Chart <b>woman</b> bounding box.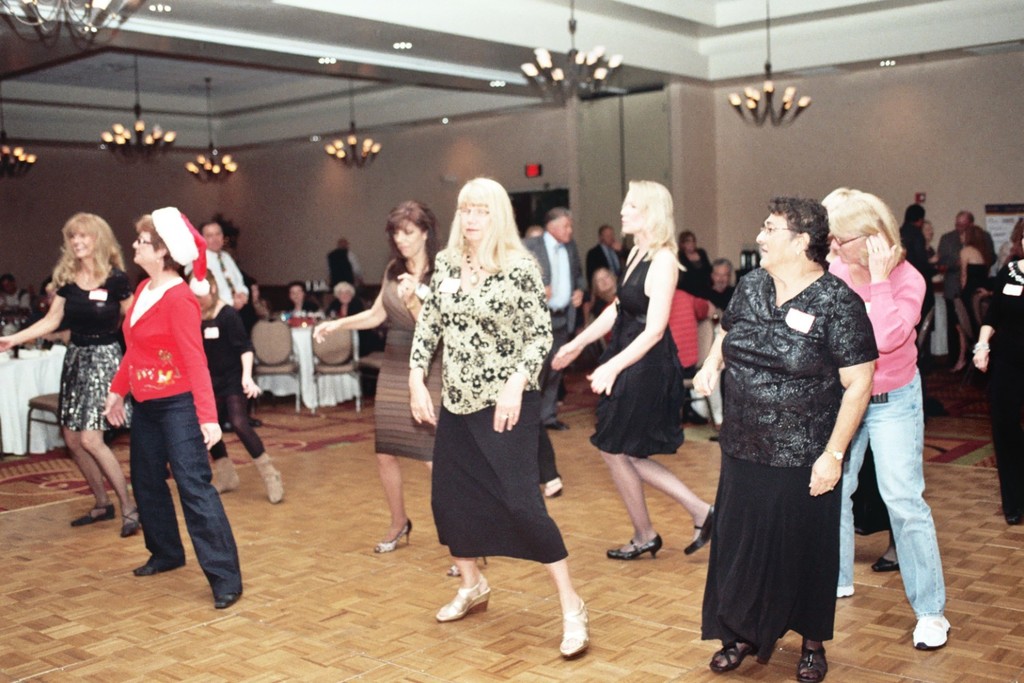
Charted: l=829, t=185, r=954, b=650.
